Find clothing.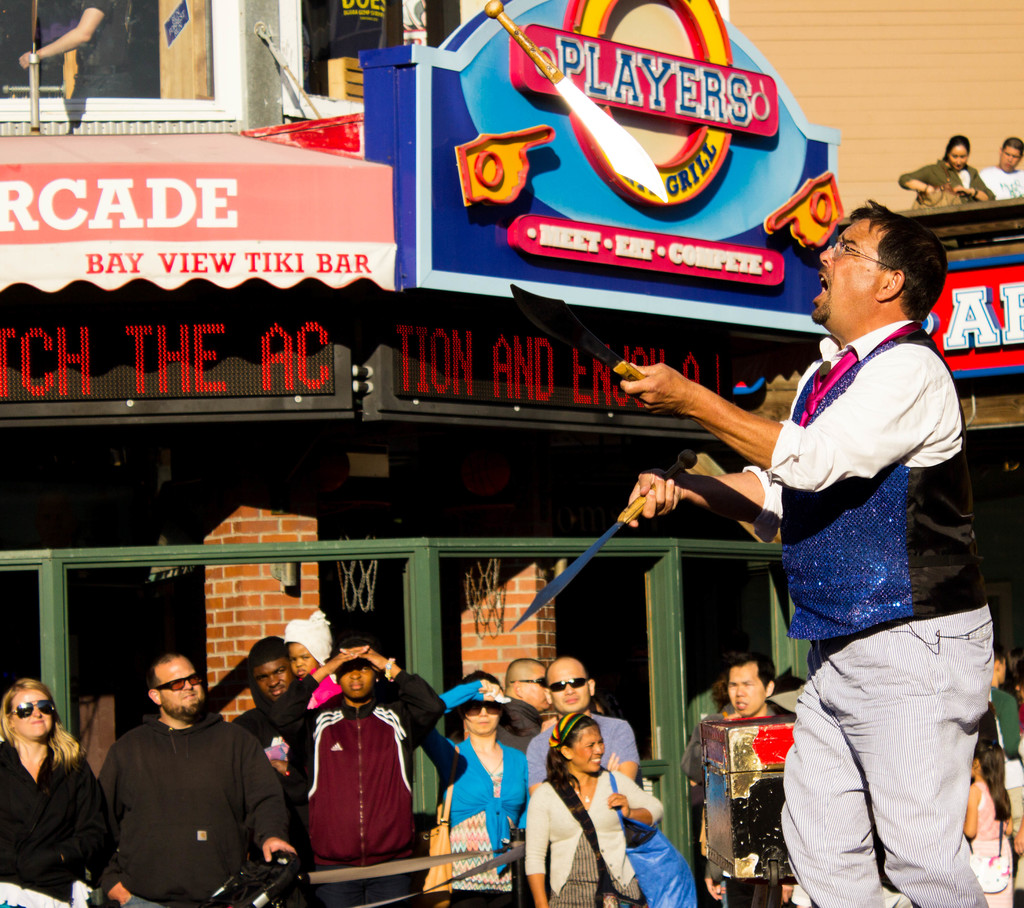
[x1=992, y1=686, x2=1023, y2=891].
